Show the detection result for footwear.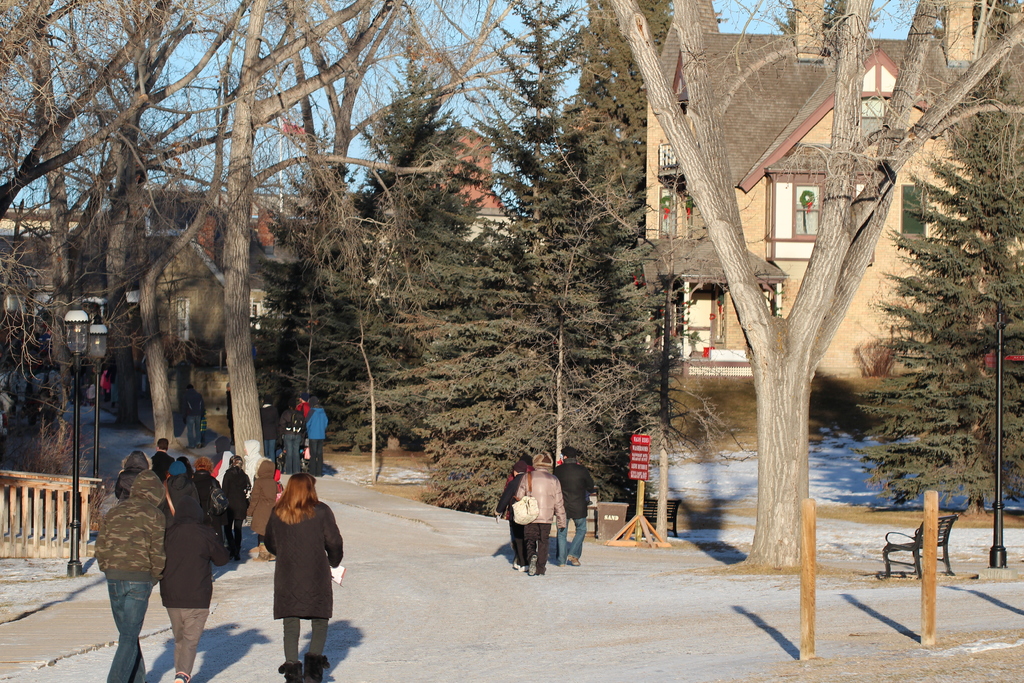
527:554:538:577.
